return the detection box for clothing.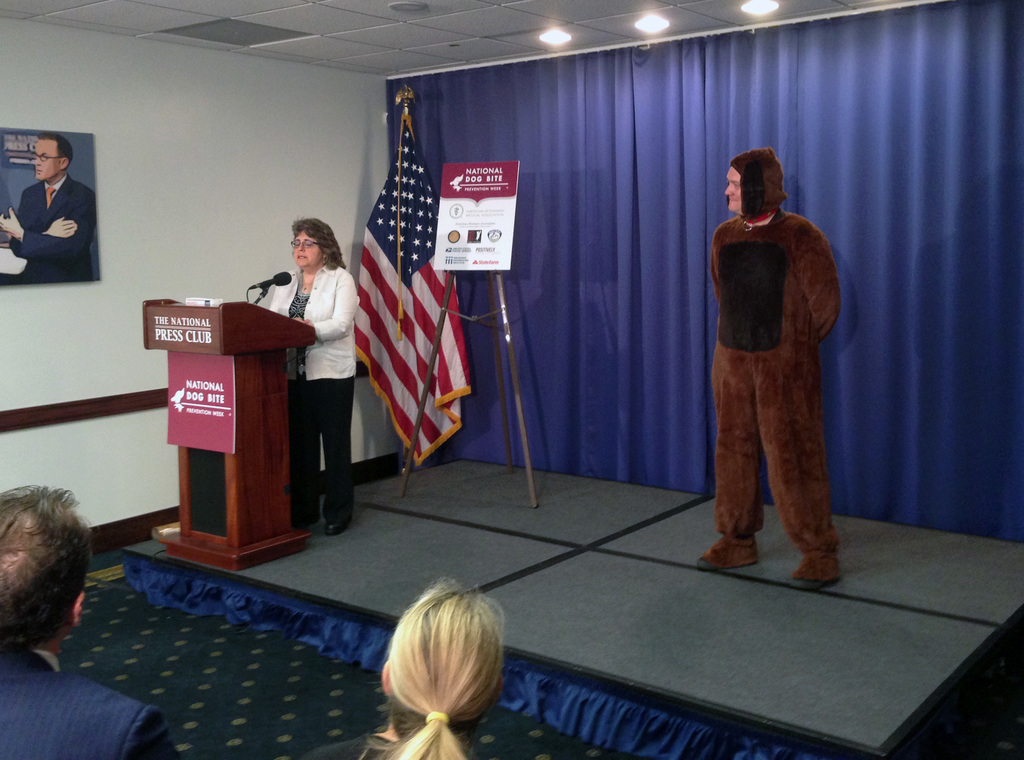
266,262,362,524.
